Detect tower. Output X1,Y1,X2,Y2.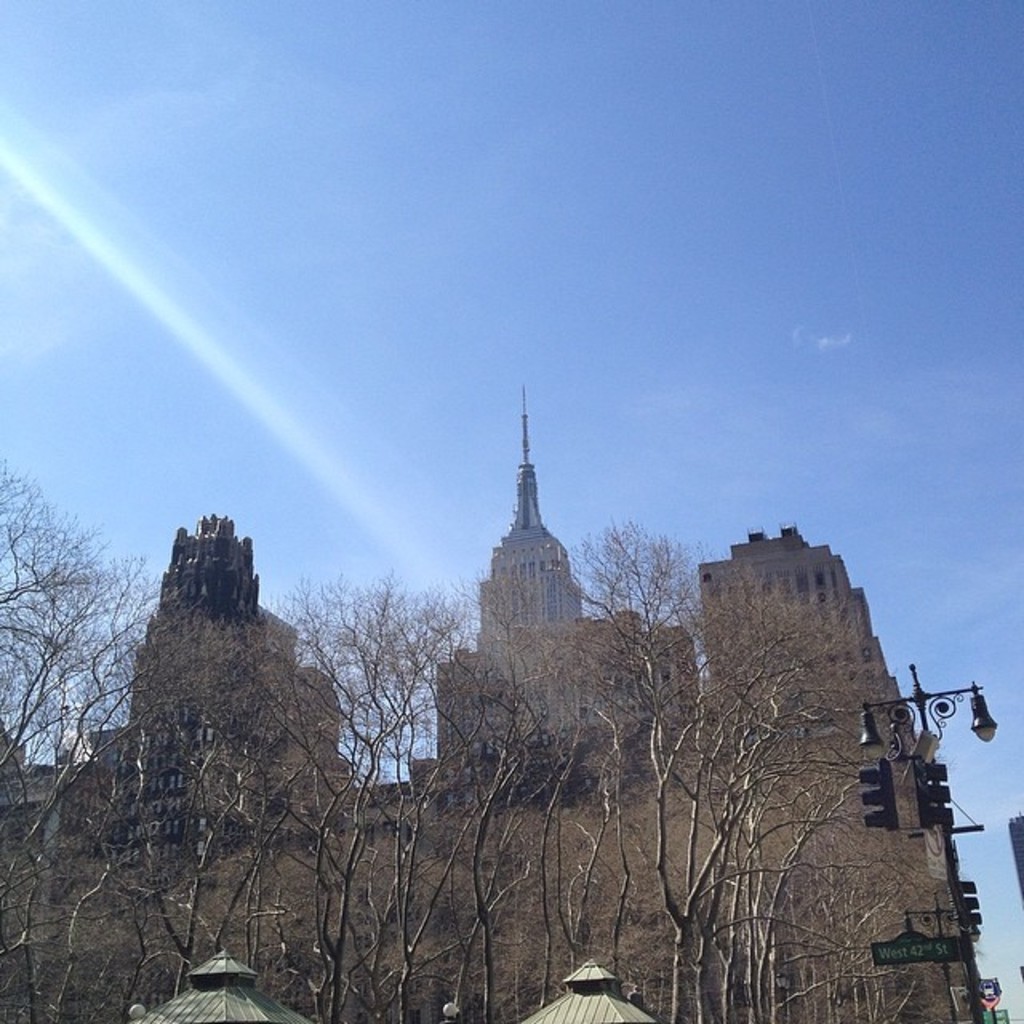
470,414,592,605.
